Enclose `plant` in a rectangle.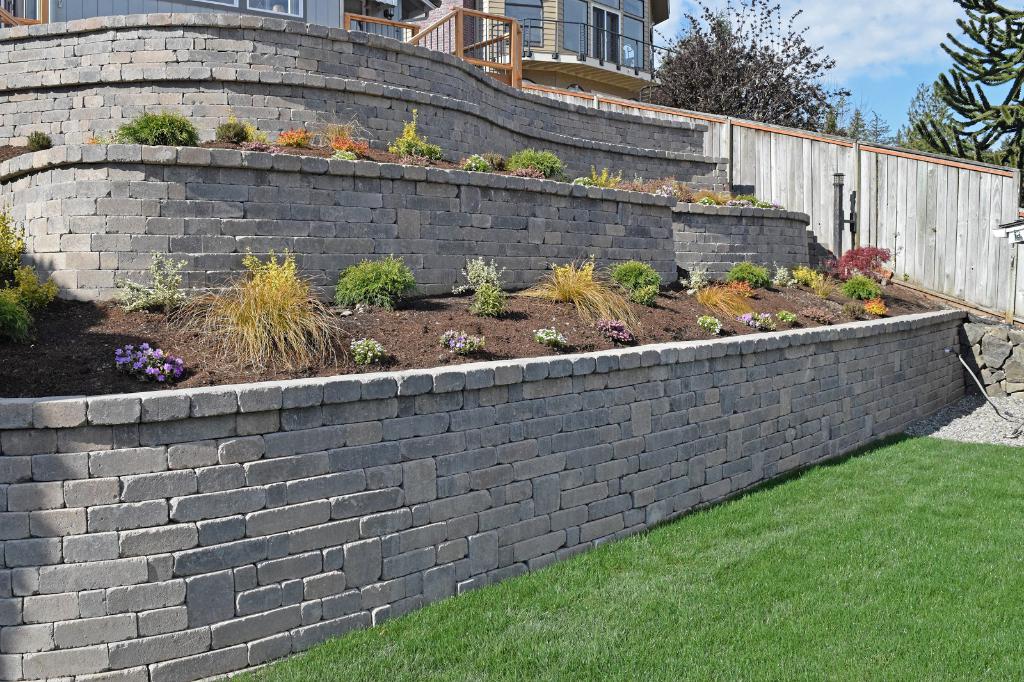
(x1=788, y1=258, x2=824, y2=294).
